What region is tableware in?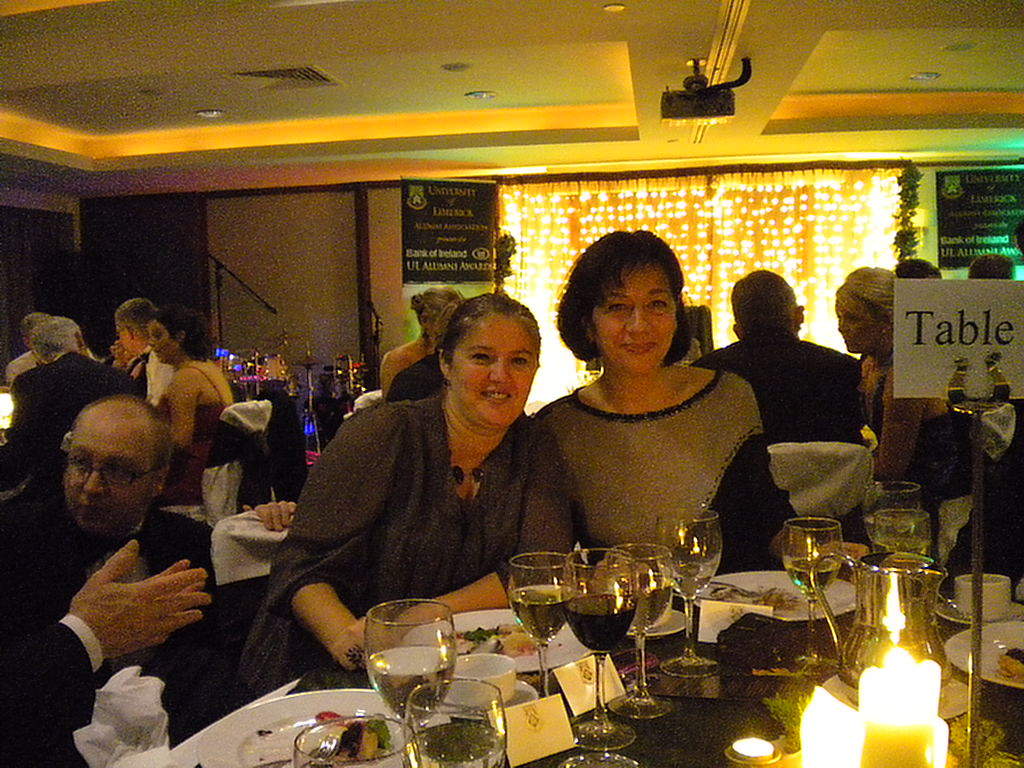
284/716/415/767.
